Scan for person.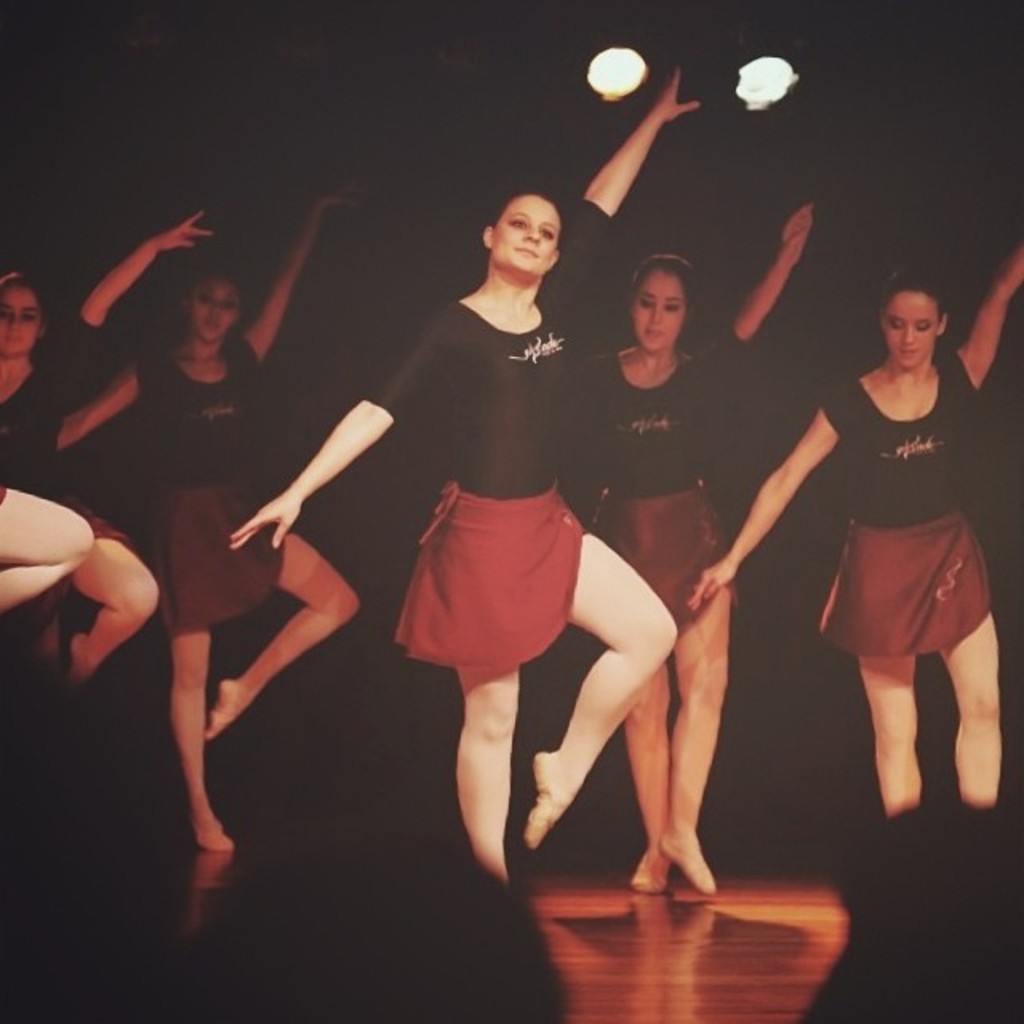
Scan result: box=[74, 176, 328, 904].
